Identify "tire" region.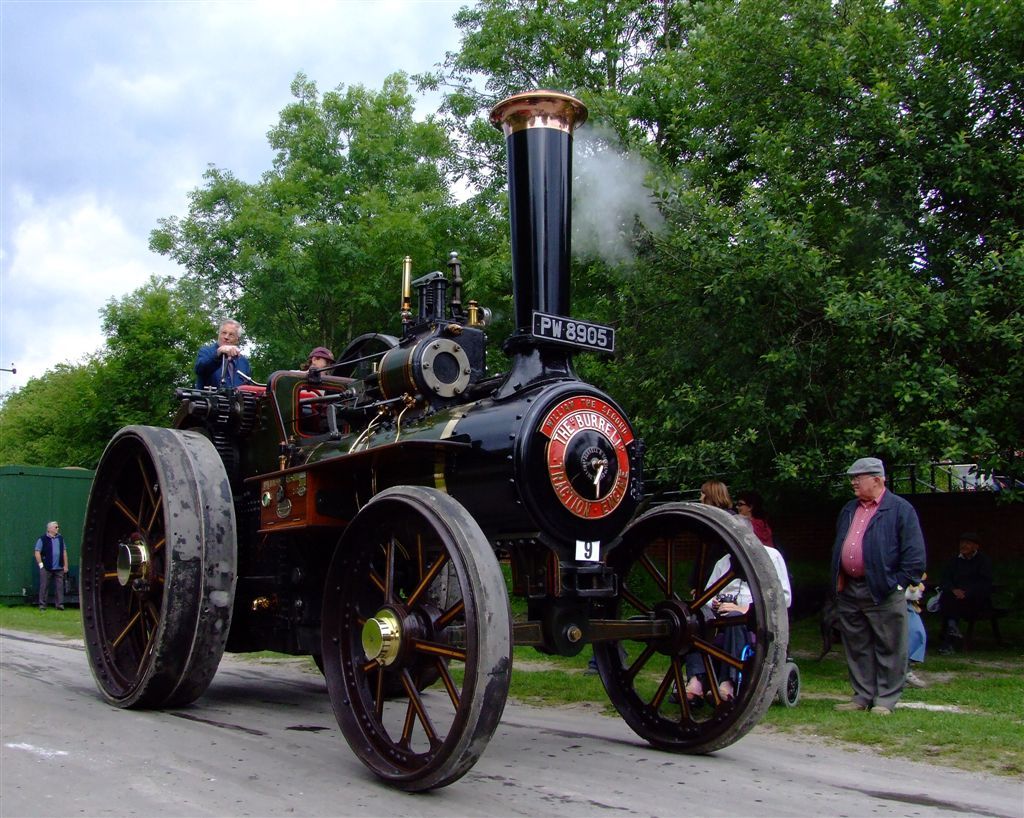
Region: (x1=315, y1=554, x2=464, y2=698).
